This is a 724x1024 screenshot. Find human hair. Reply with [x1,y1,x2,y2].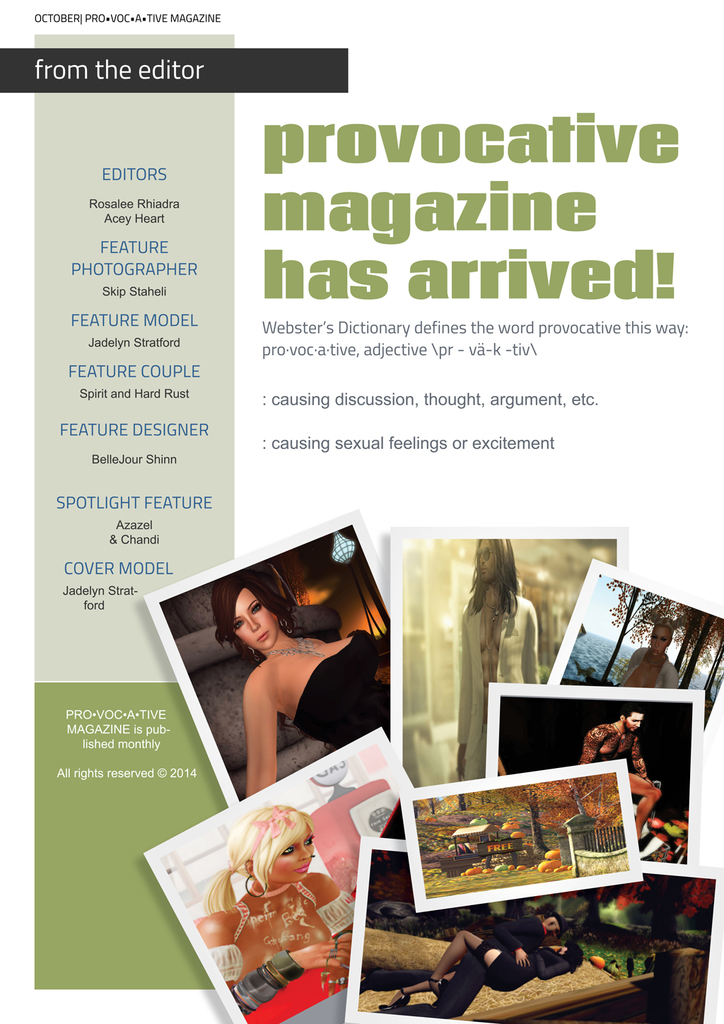
[213,587,297,672].
